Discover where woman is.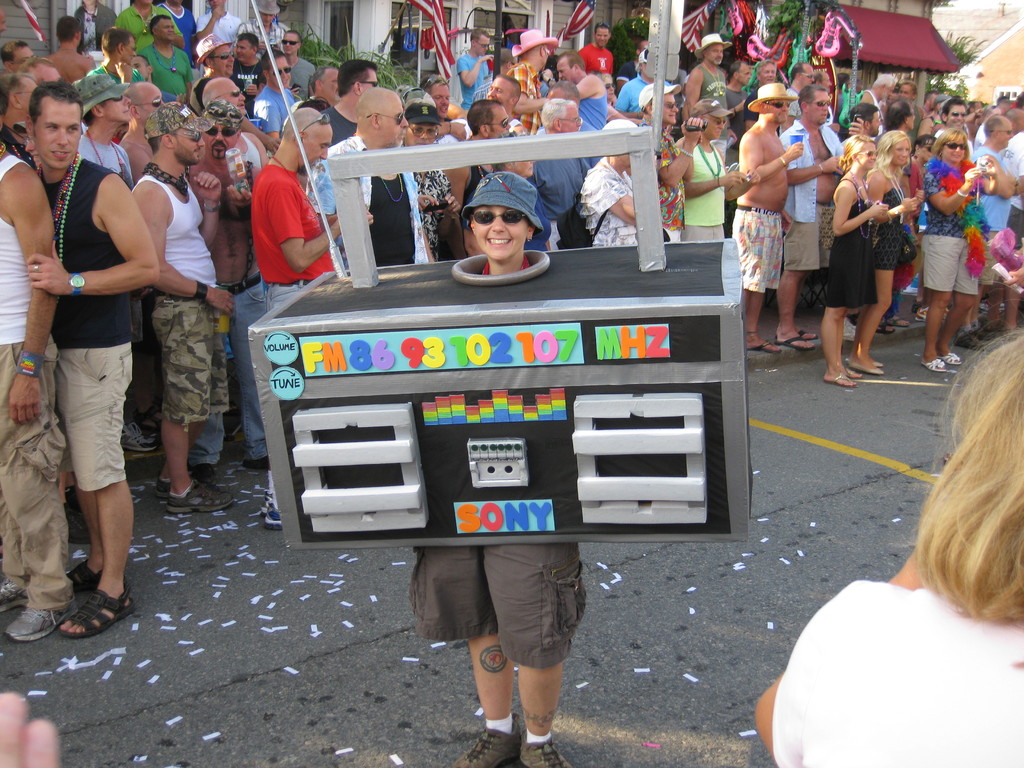
Discovered at bbox=(912, 111, 986, 379).
